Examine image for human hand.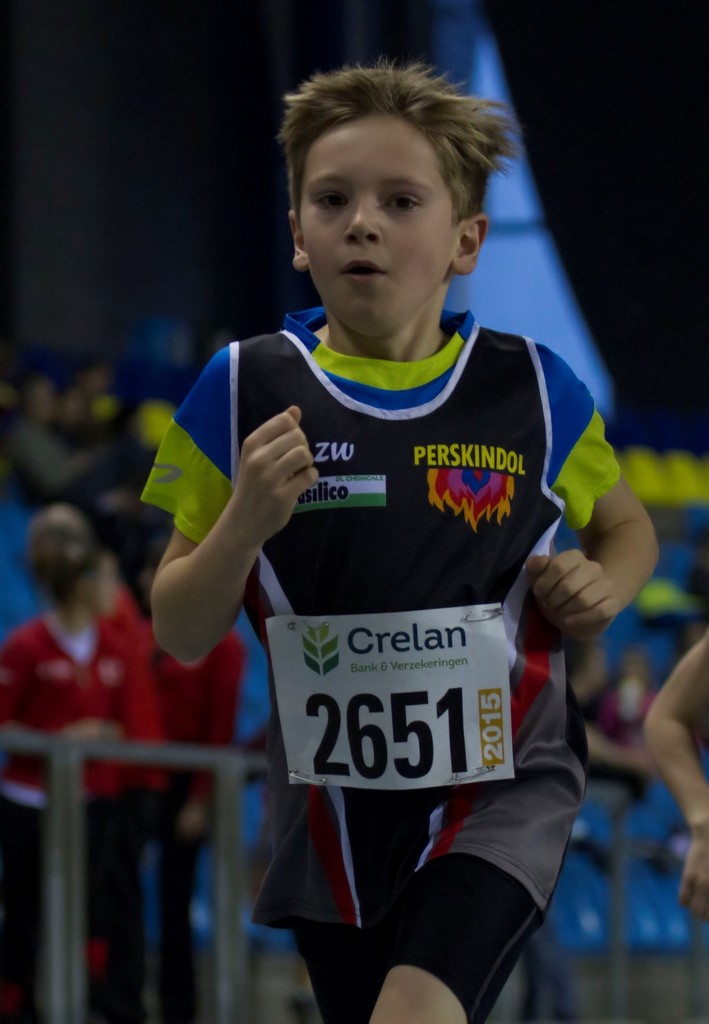
Examination result: pyautogui.locateOnScreen(177, 798, 210, 836).
